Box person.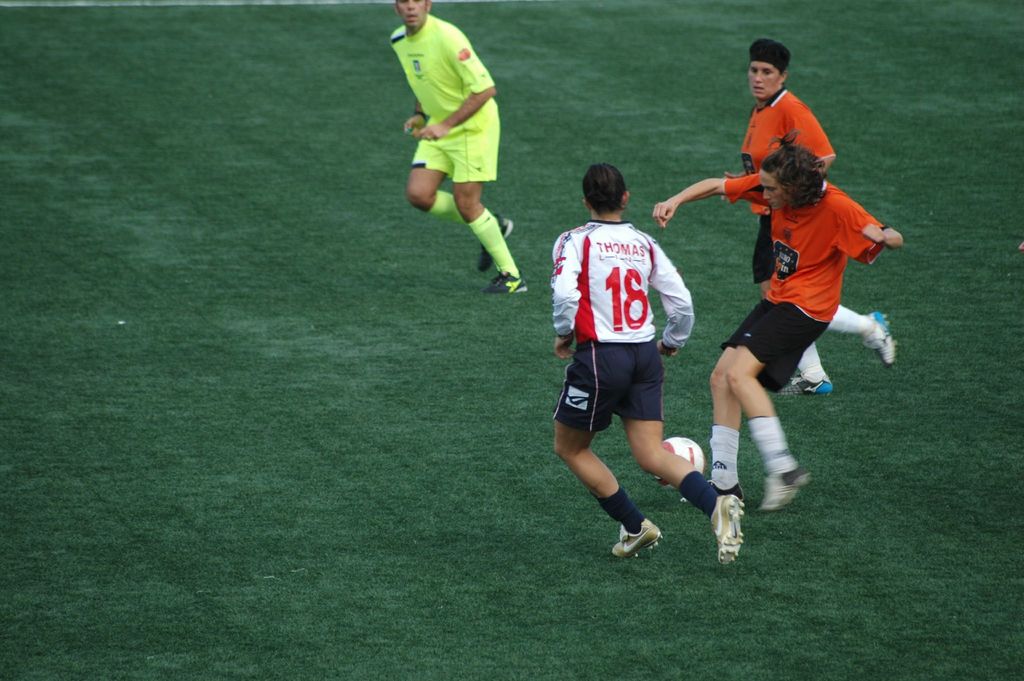
[left=658, top=127, right=909, bottom=504].
